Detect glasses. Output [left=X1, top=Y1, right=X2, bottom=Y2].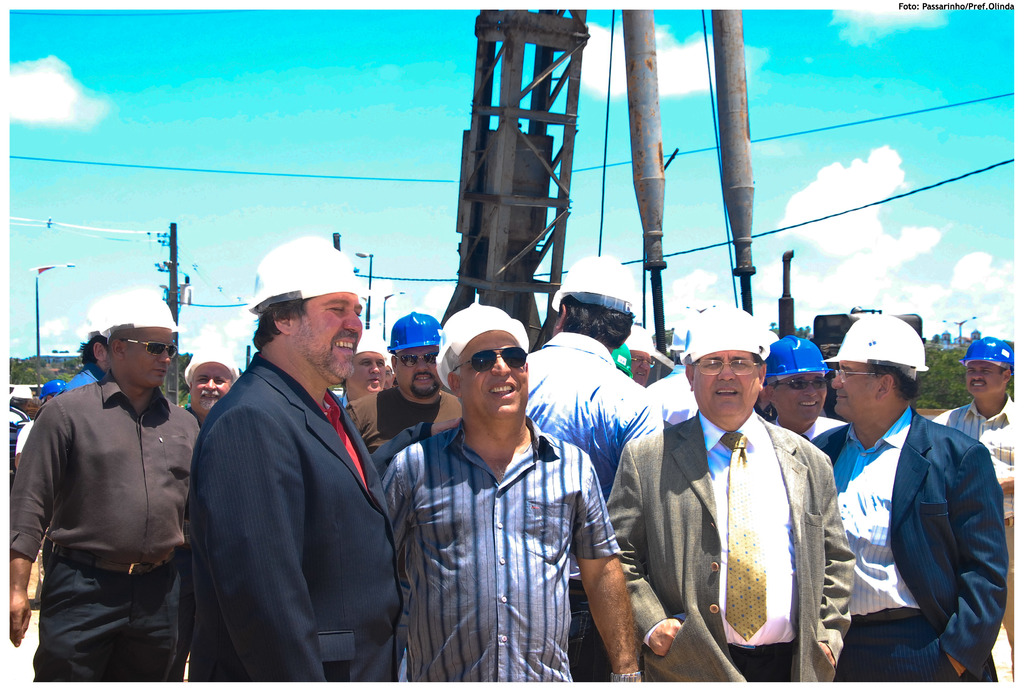
[left=452, top=346, right=534, bottom=375].
